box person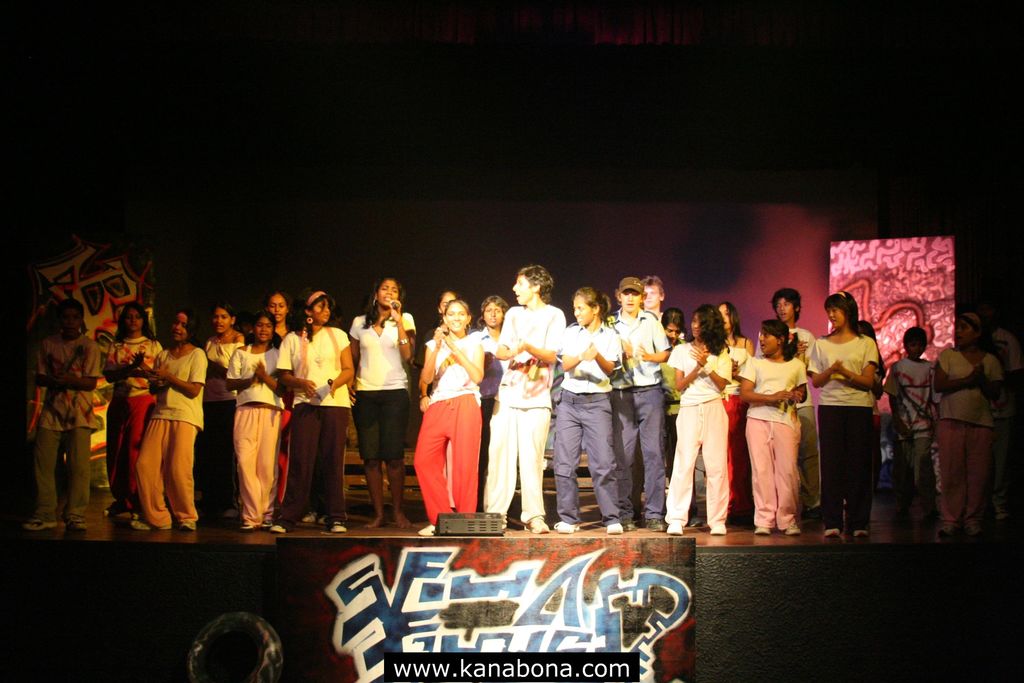
x1=130 y1=314 x2=207 y2=527
